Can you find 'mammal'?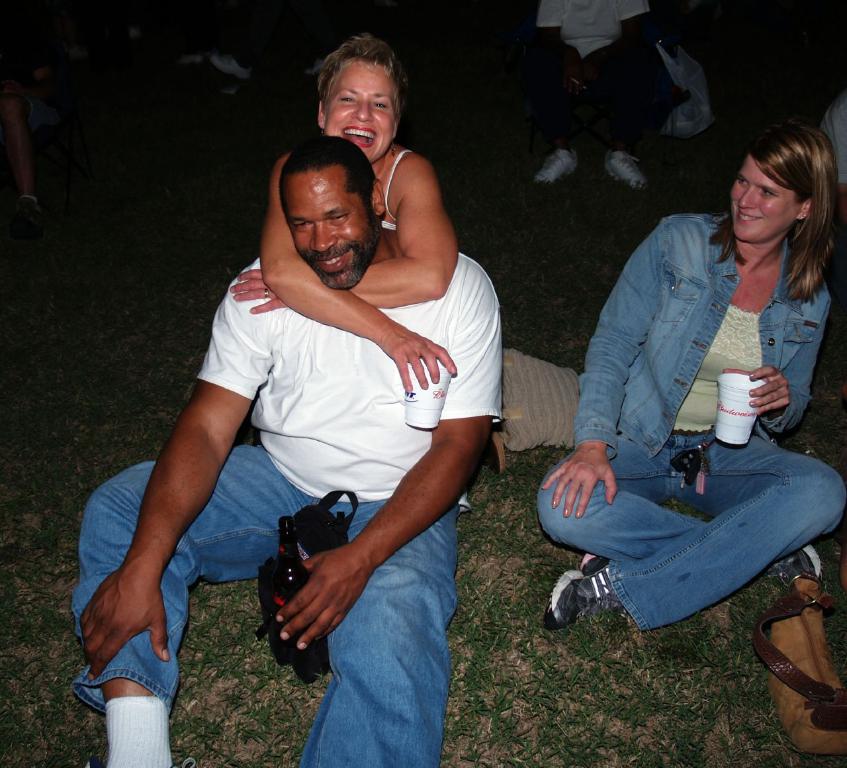
Yes, bounding box: [x1=228, y1=29, x2=506, y2=477].
